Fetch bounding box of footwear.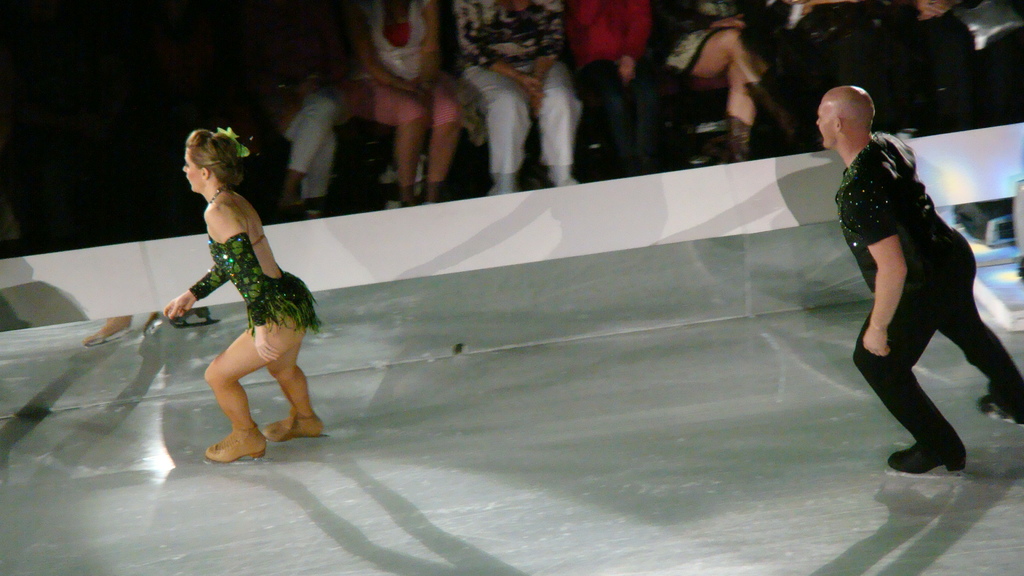
Bbox: 268 413 325 440.
